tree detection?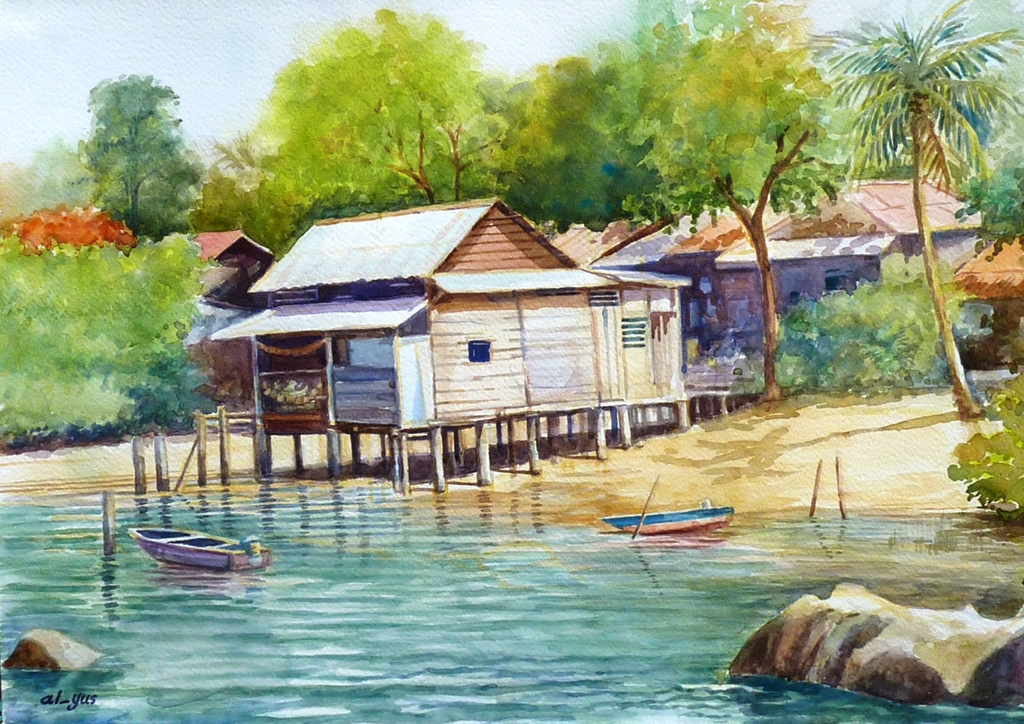
select_region(247, 0, 508, 207)
